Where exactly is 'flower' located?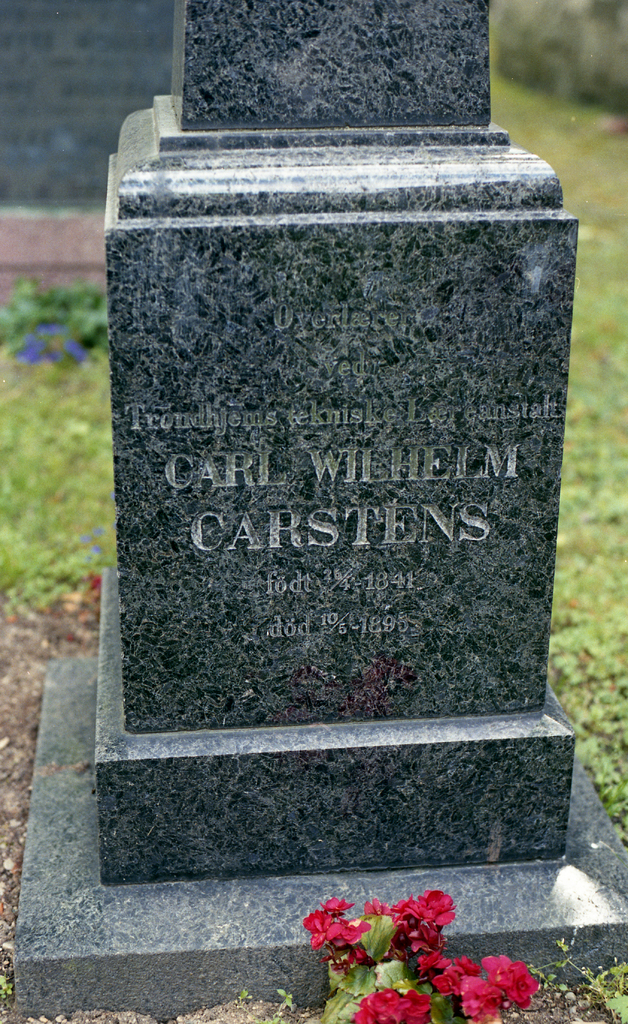
Its bounding box is [left=395, top=988, right=431, bottom=1023].
